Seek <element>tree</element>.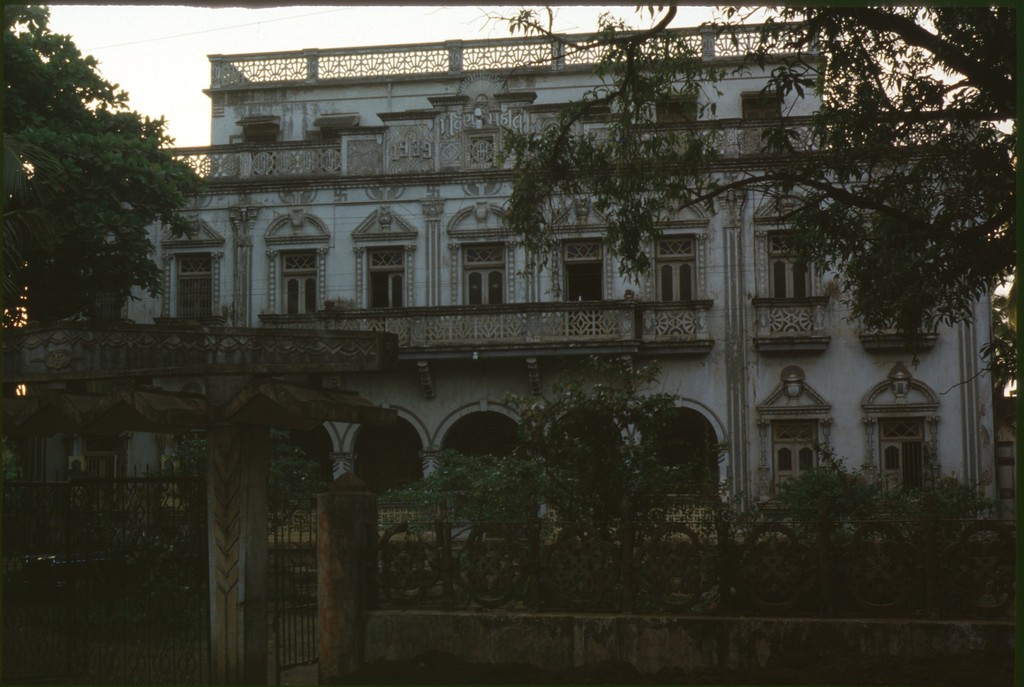
(left=15, top=14, right=196, bottom=357).
